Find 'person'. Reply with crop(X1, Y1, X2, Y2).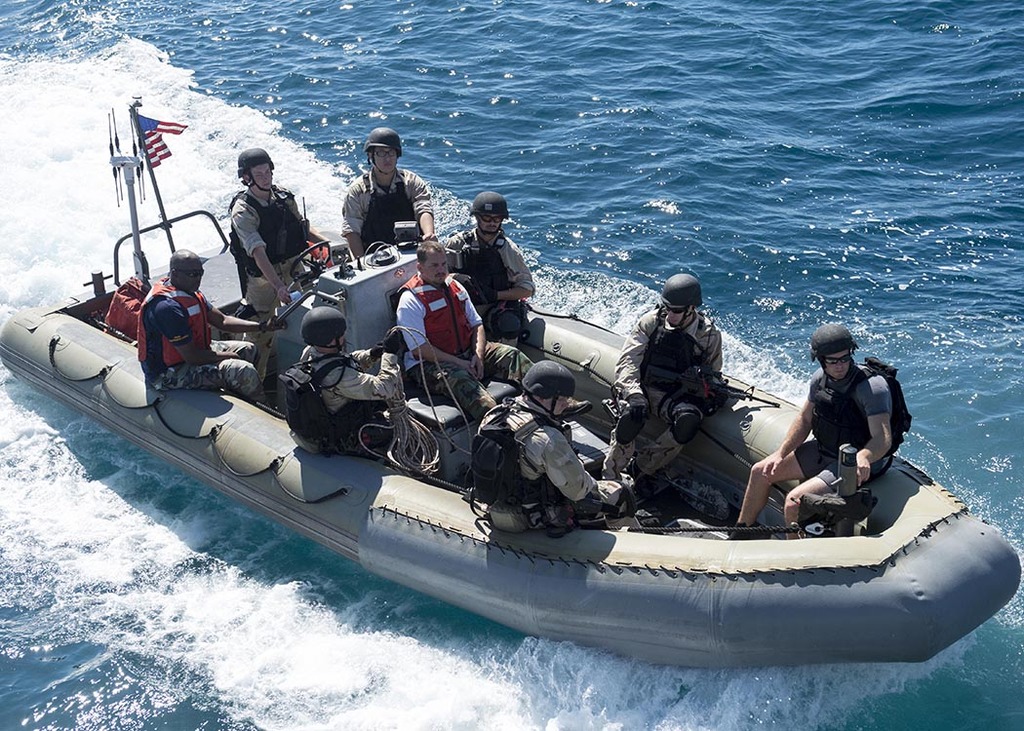
crop(607, 270, 718, 493).
